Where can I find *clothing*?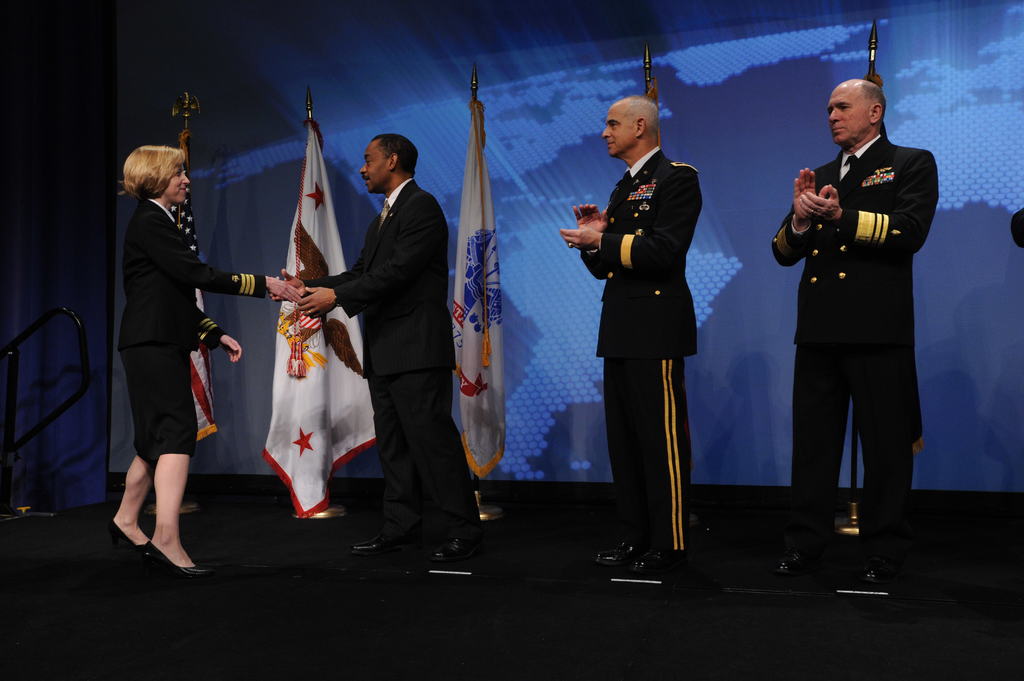
You can find it at [x1=587, y1=141, x2=705, y2=561].
